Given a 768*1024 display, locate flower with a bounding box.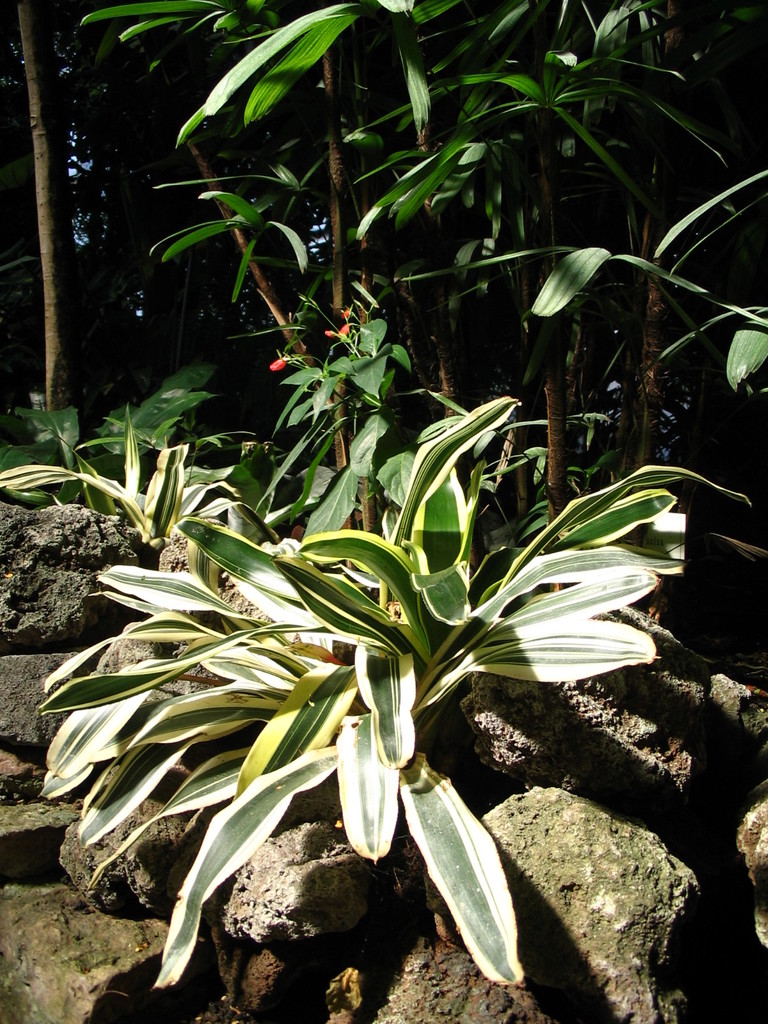
Located: box=[272, 359, 292, 380].
